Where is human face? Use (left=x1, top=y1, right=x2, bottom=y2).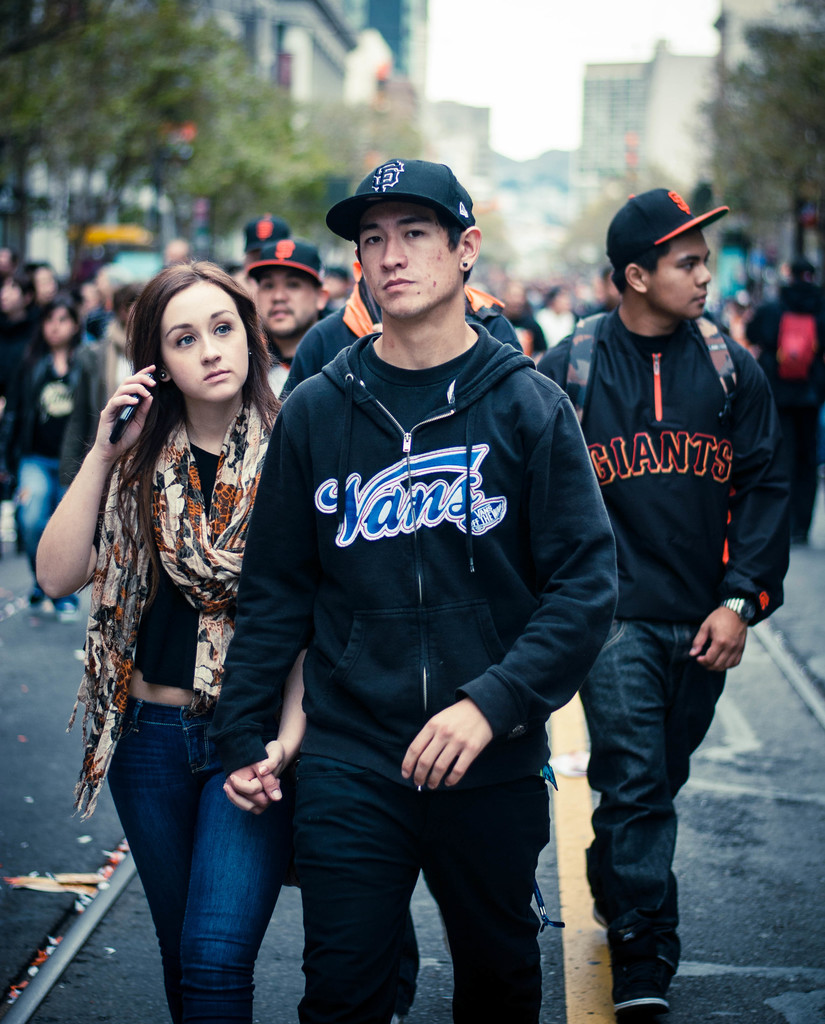
(left=158, top=278, right=252, bottom=404).
